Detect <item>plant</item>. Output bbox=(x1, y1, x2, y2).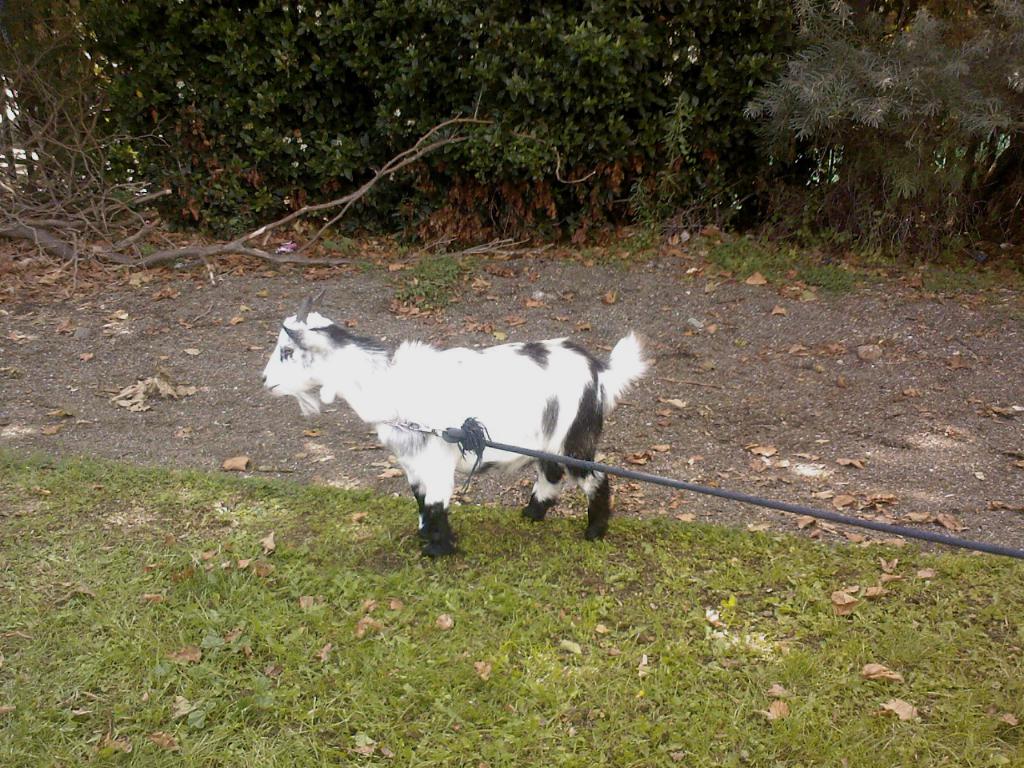
bbox=(400, 256, 458, 314).
